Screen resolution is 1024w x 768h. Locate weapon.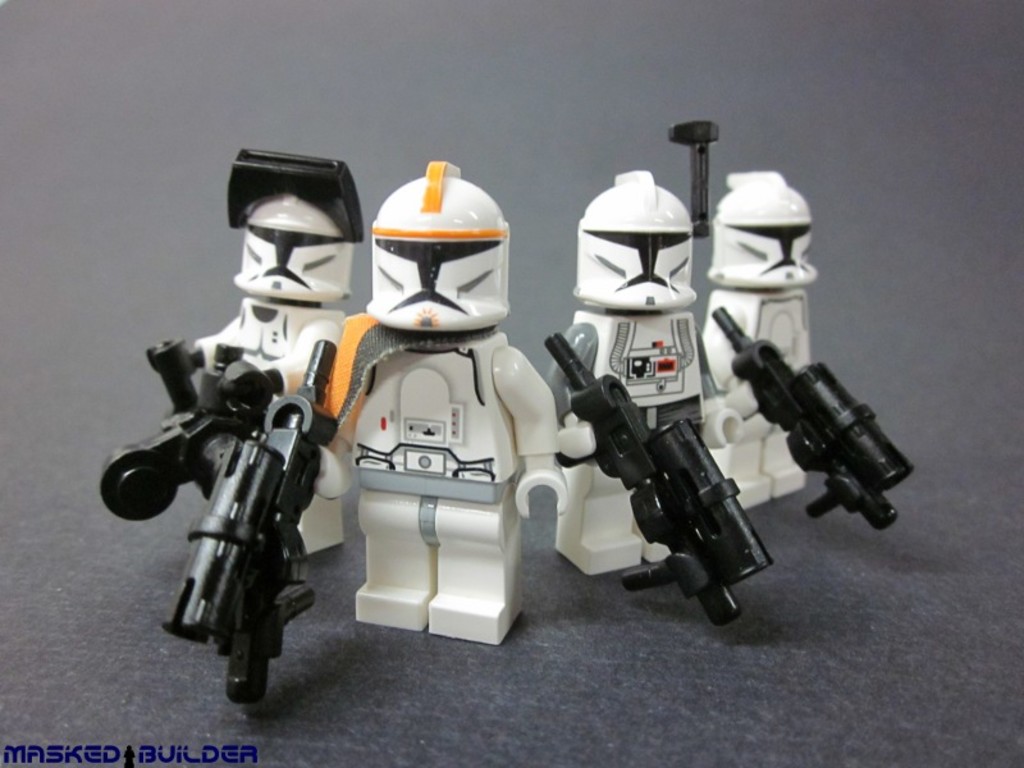
select_region(708, 300, 916, 538).
